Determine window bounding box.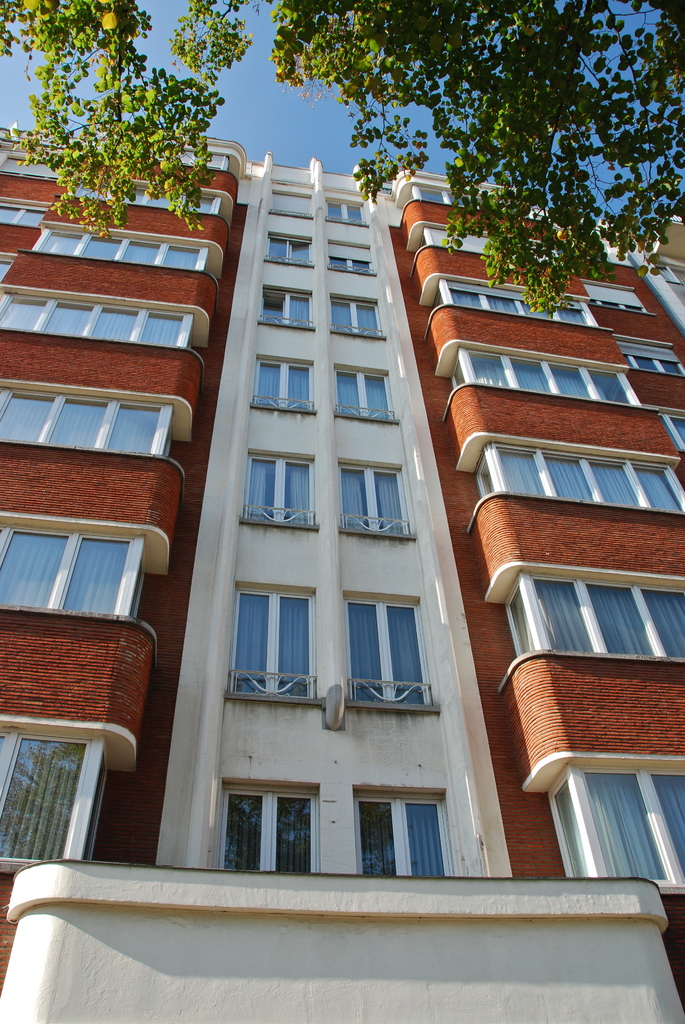
Determined: select_region(588, 276, 656, 312).
